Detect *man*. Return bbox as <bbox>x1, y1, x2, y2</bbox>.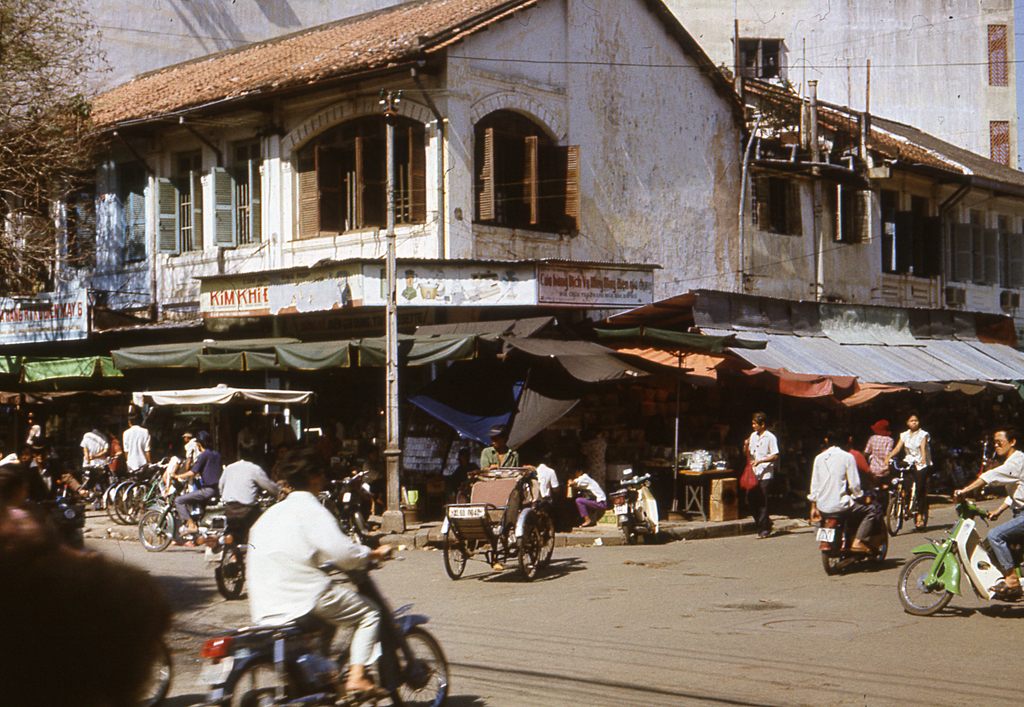
<bbox>802, 430, 870, 558</bbox>.
